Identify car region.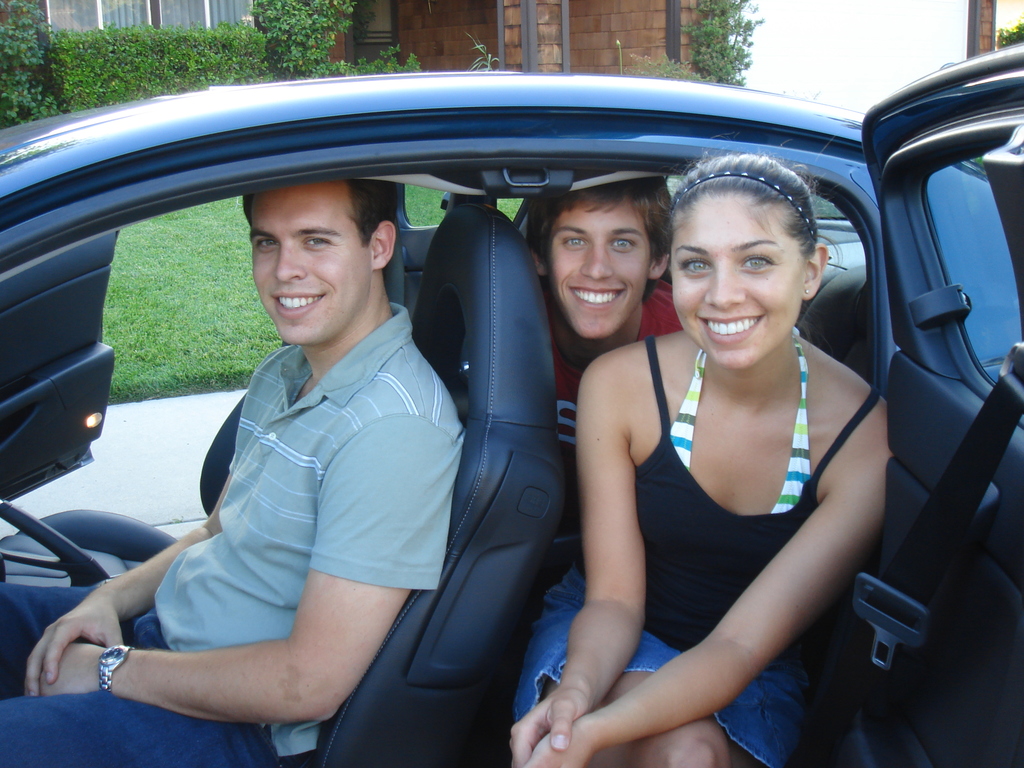
Region: bbox(0, 41, 1023, 767).
